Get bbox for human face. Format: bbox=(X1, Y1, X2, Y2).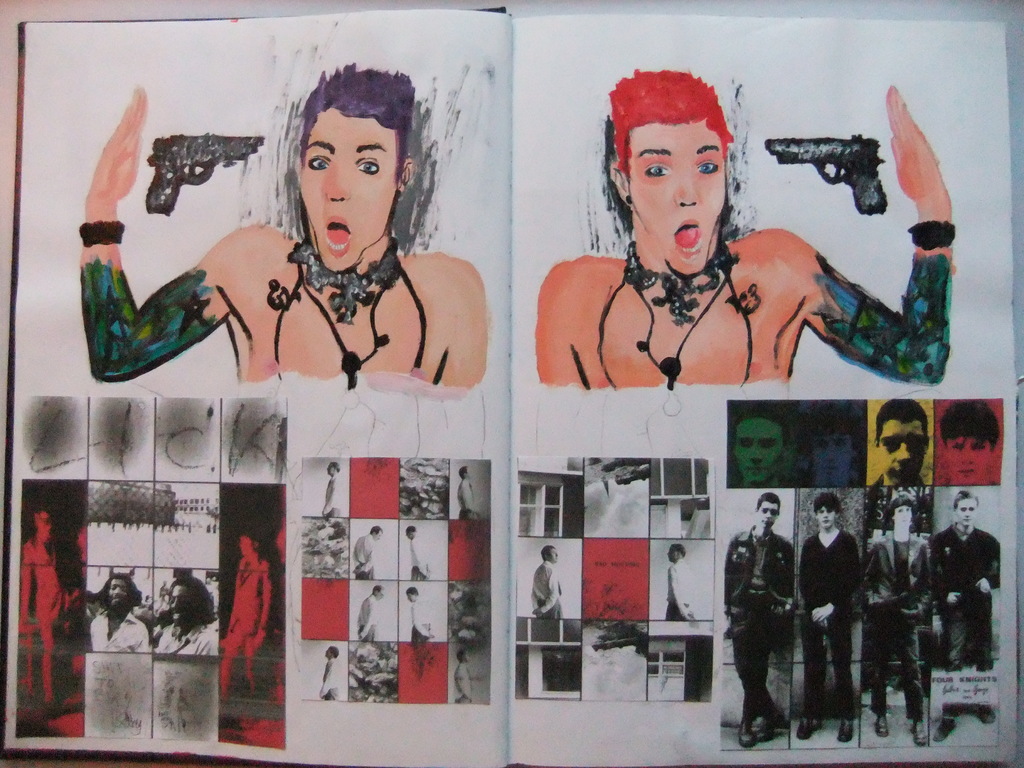
bbox=(953, 500, 975, 532).
